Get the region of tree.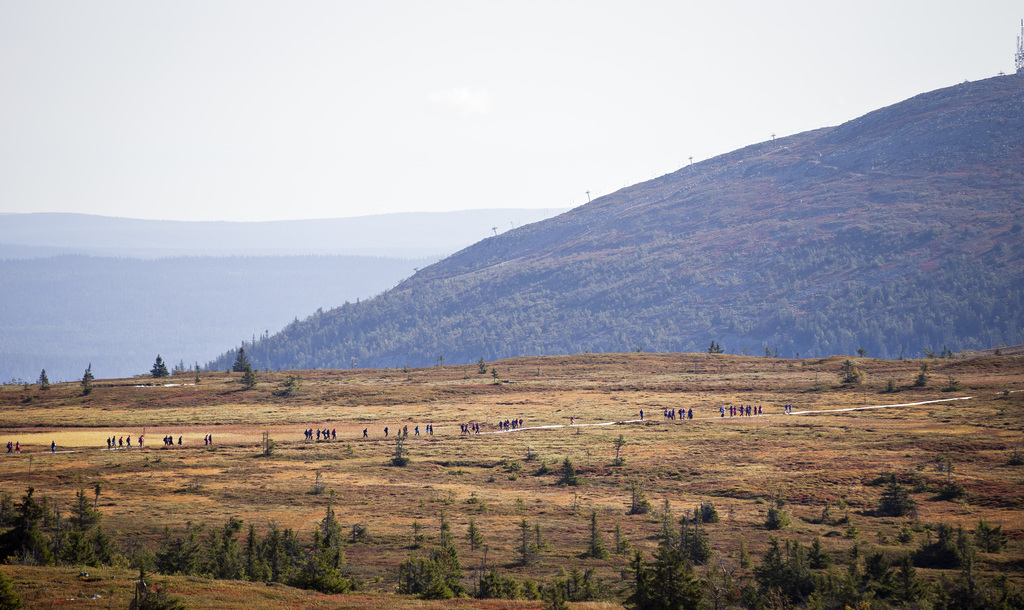
<bbox>229, 345, 252, 369</bbox>.
